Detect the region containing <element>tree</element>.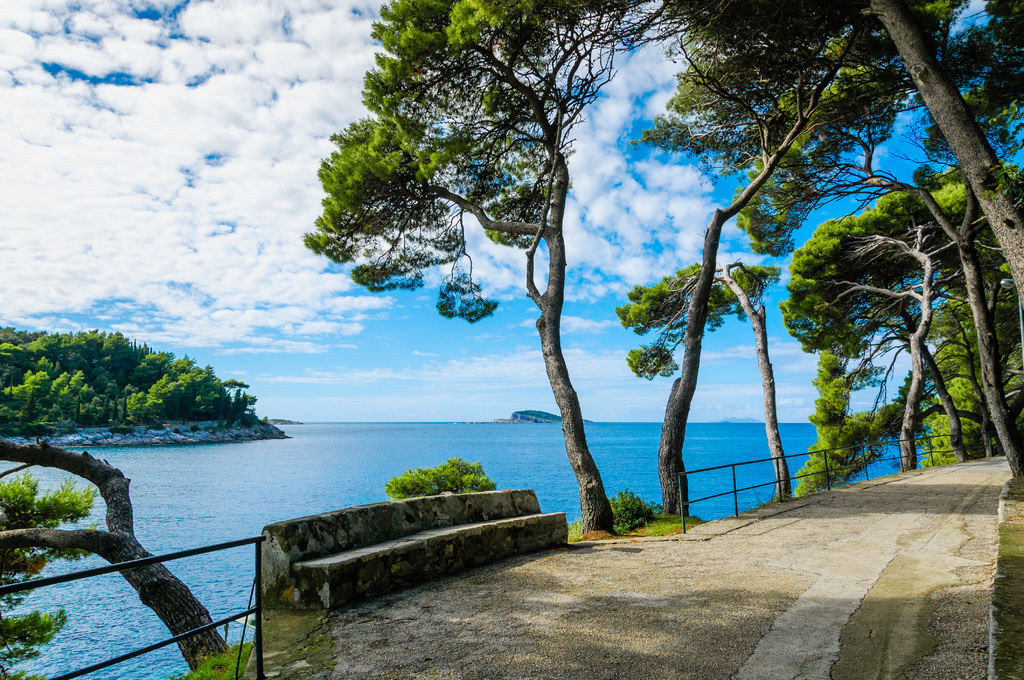
crop(902, 0, 1023, 342).
